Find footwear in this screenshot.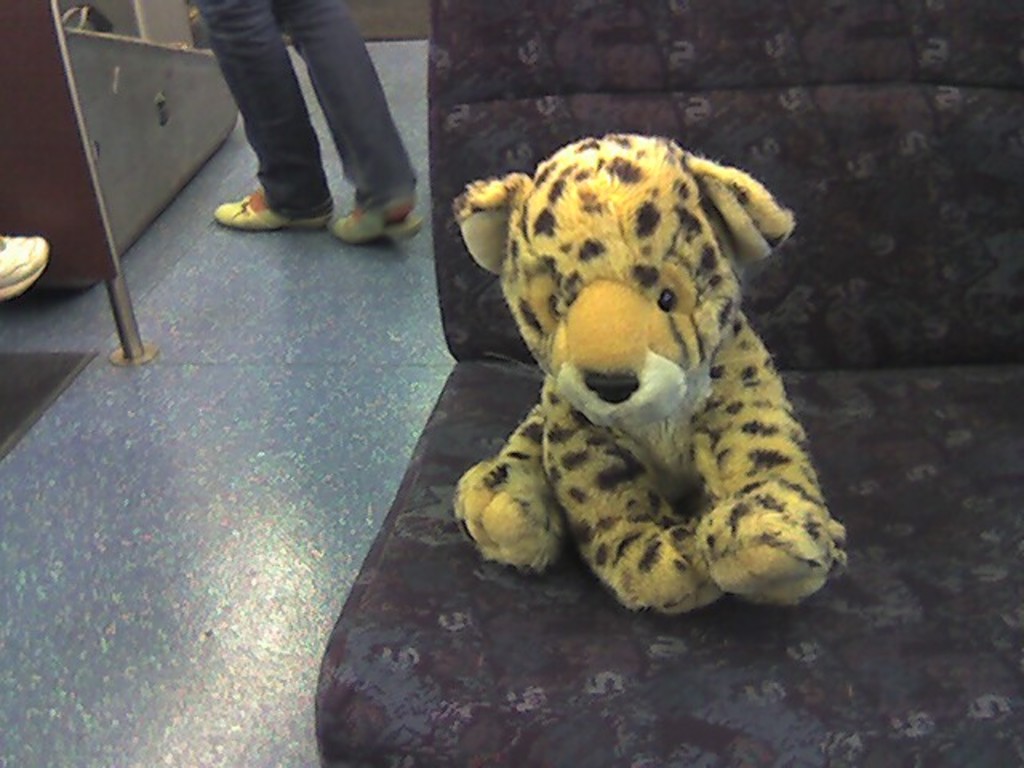
The bounding box for footwear is locate(333, 195, 429, 240).
